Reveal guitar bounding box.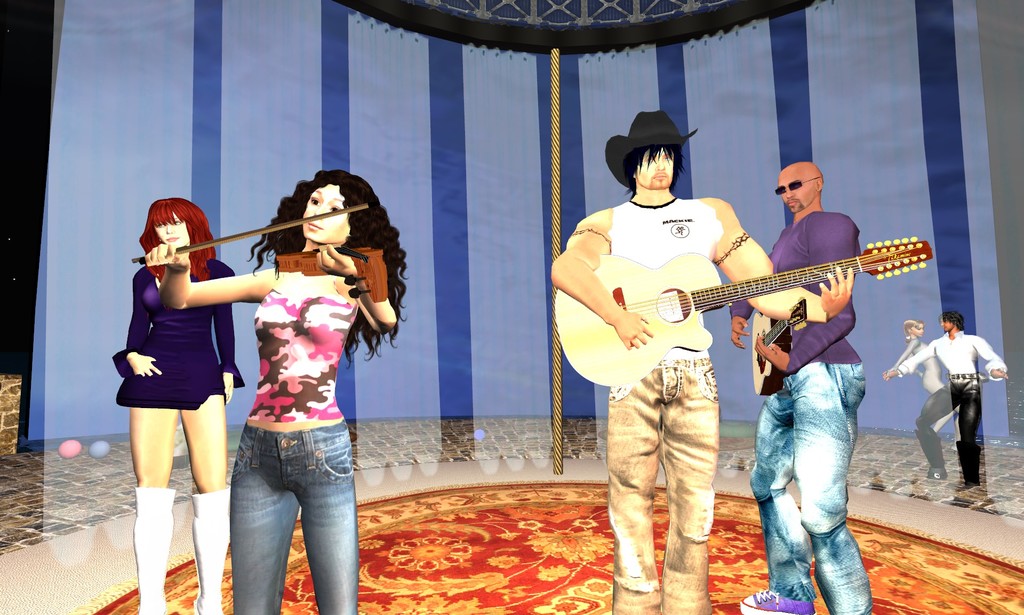
Revealed: bbox=[578, 240, 935, 375].
